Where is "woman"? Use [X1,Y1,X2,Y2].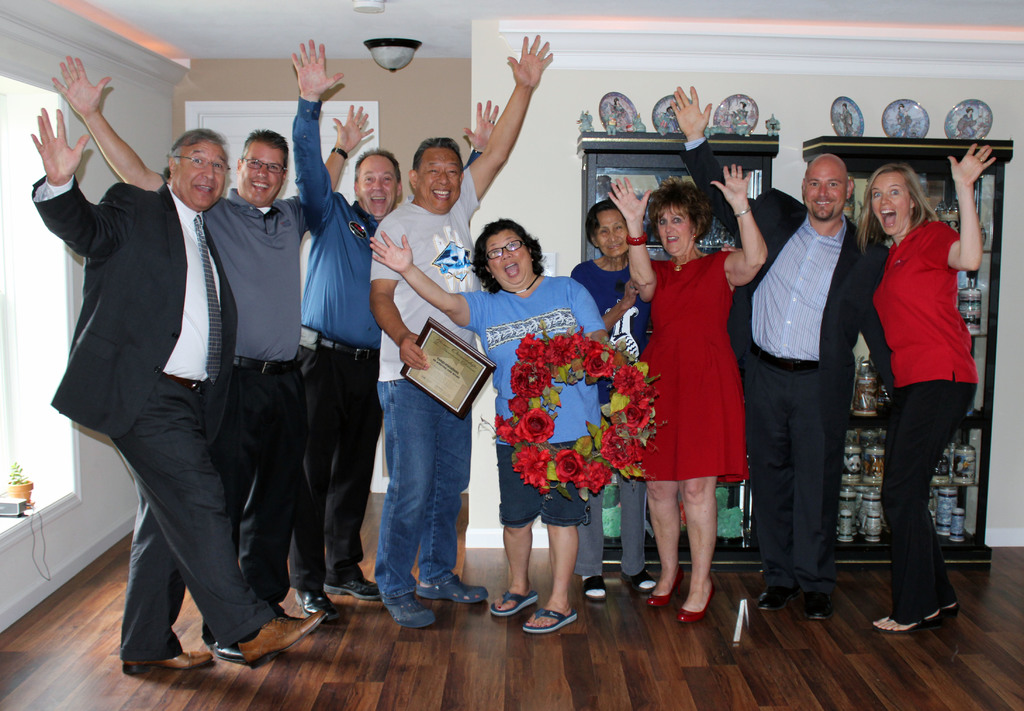
[368,219,610,633].
